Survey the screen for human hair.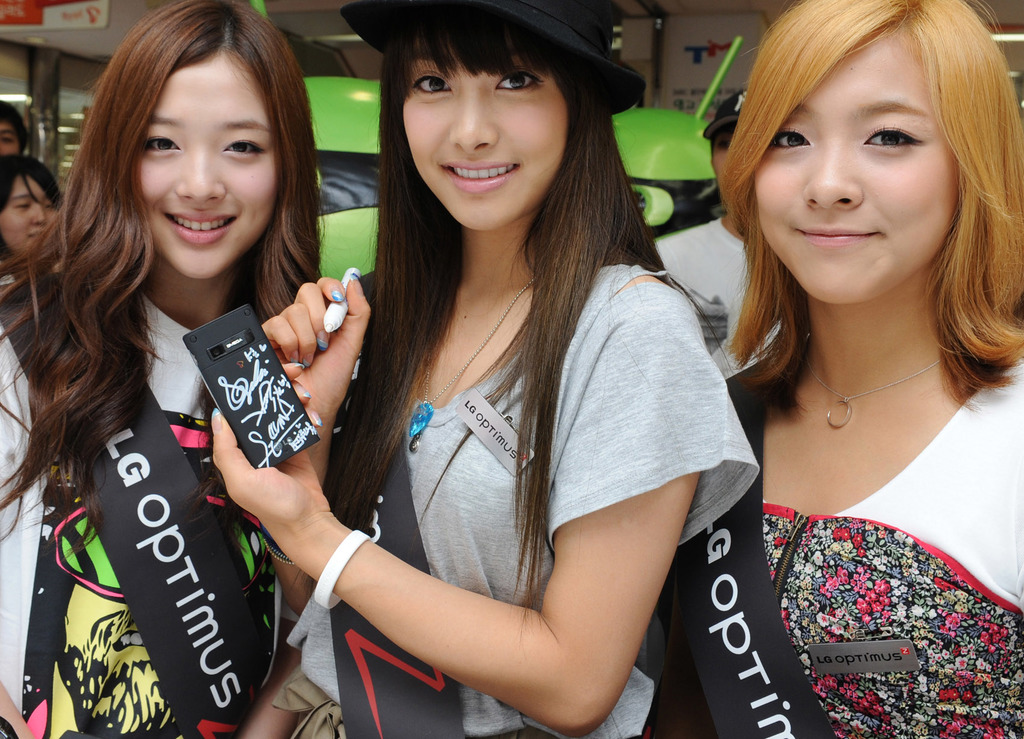
Survey found: bbox=[3, 101, 25, 141].
